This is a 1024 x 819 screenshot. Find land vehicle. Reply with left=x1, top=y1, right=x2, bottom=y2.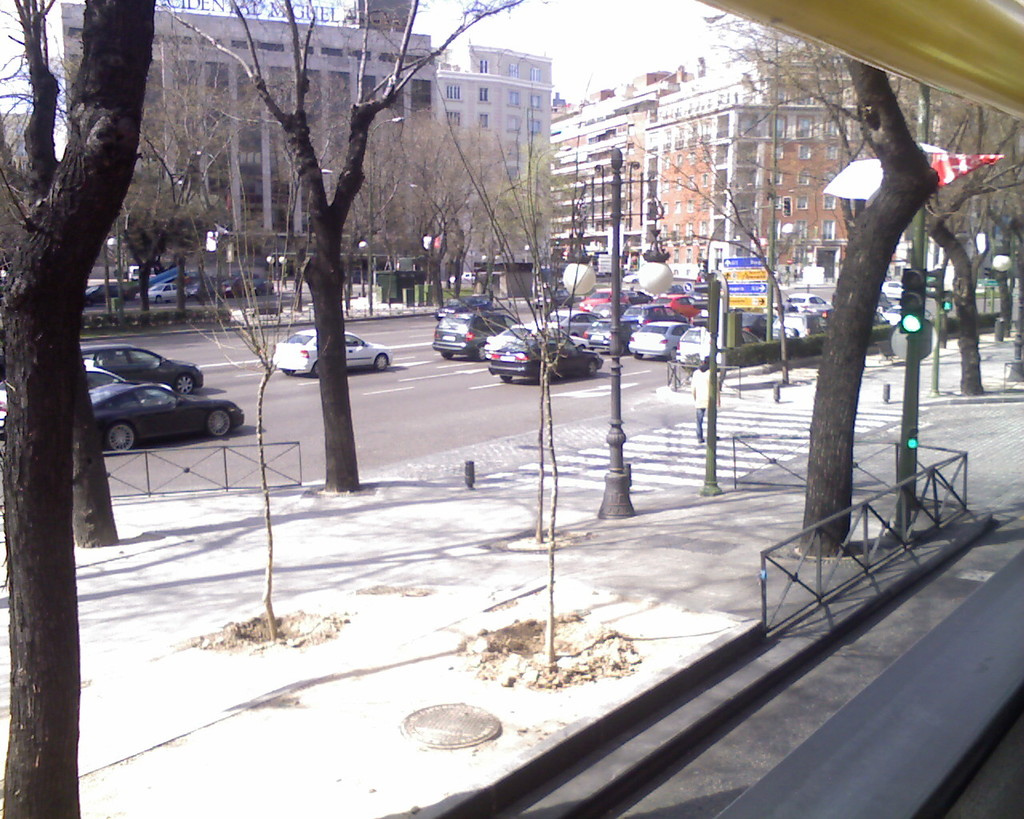
left=738, top=310, right=780, bottom=342.
